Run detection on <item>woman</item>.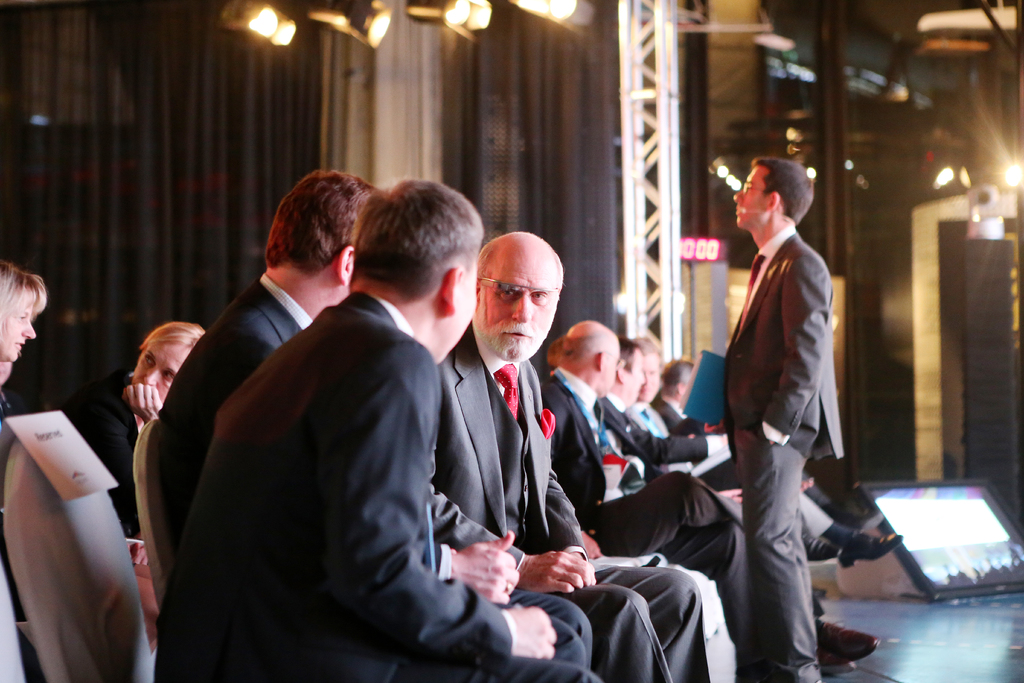
Result: {"left": 79, "top": 321, "right": 215, "bottom": 662}.
